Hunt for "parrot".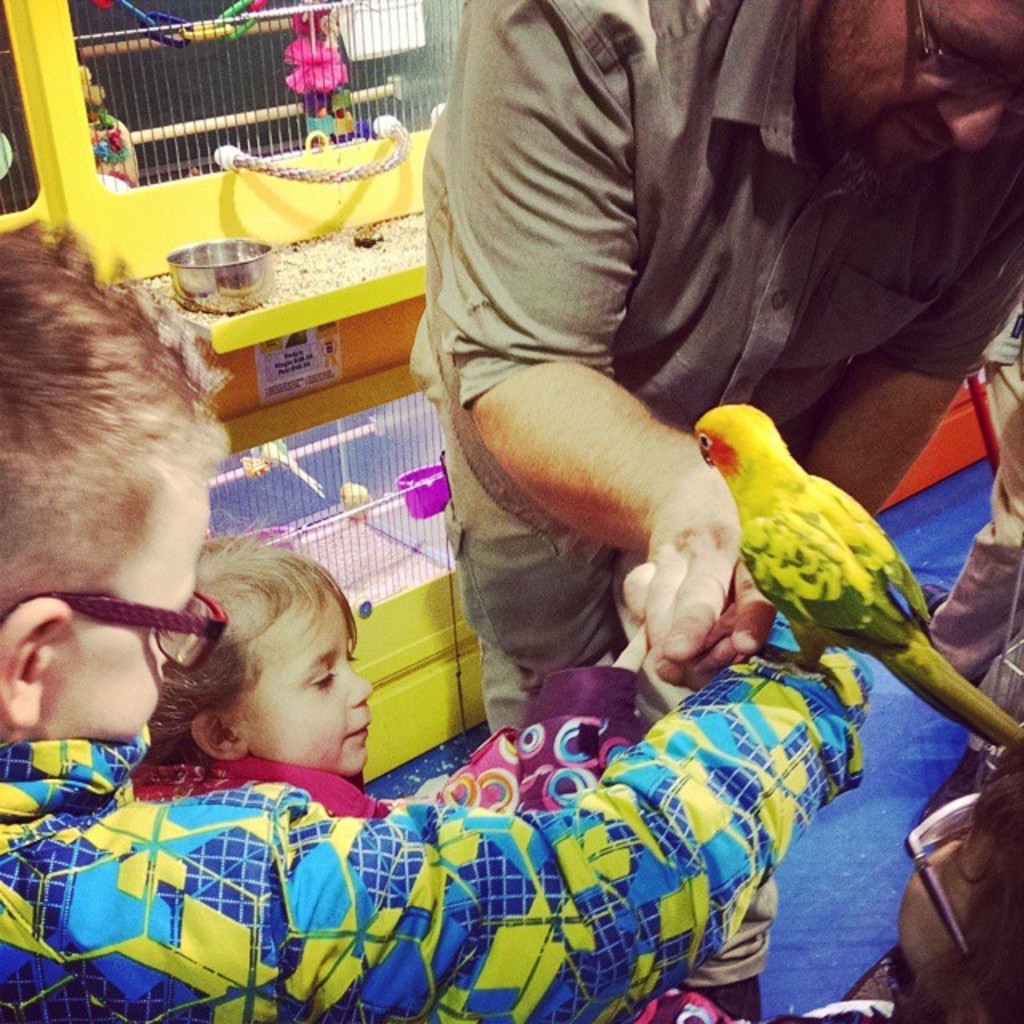
Hunted down at bbox=[691, 402, 1022, 755].
